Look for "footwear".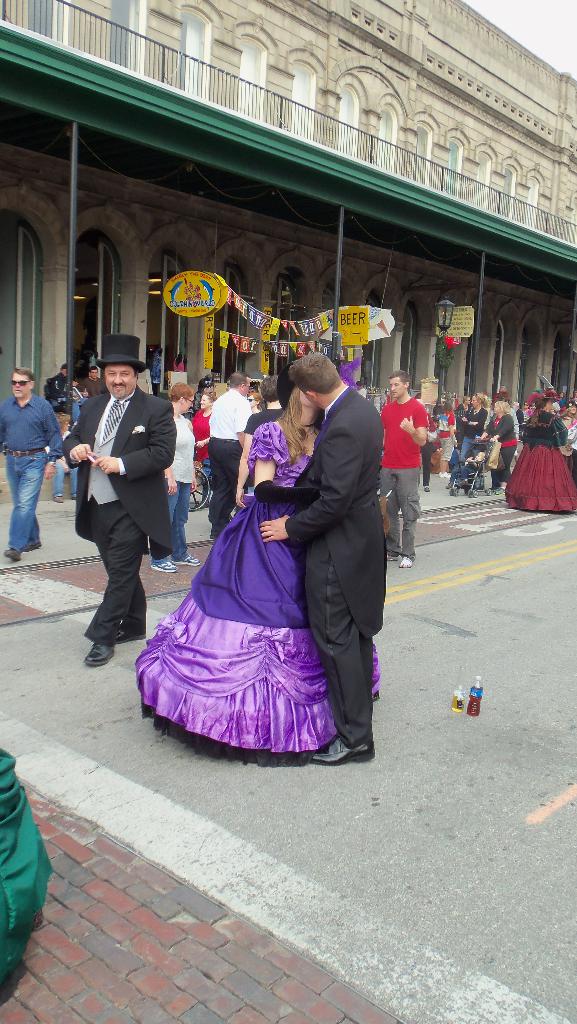
Found: [x1=443, y1=483, x2=454, y2=489].
